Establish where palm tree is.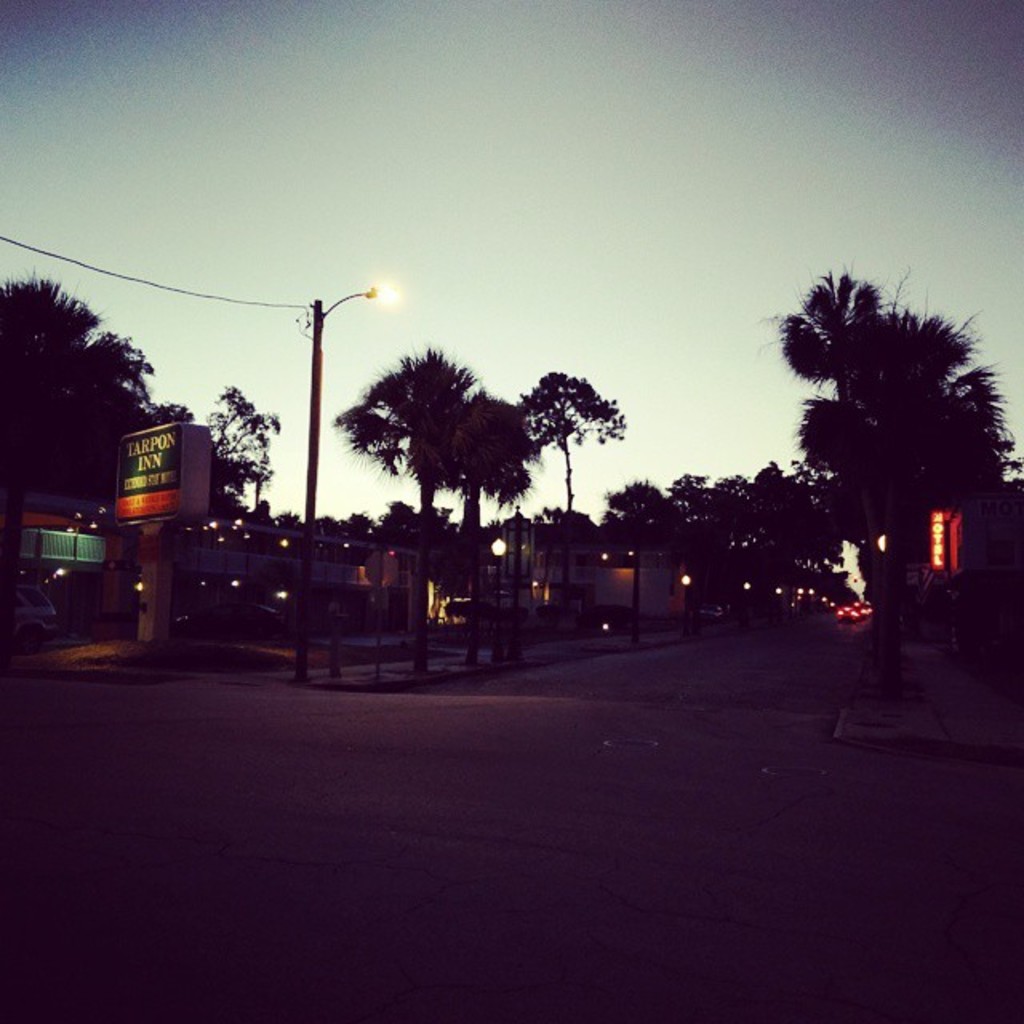
Established at <box>328,346,482,699</box>.
